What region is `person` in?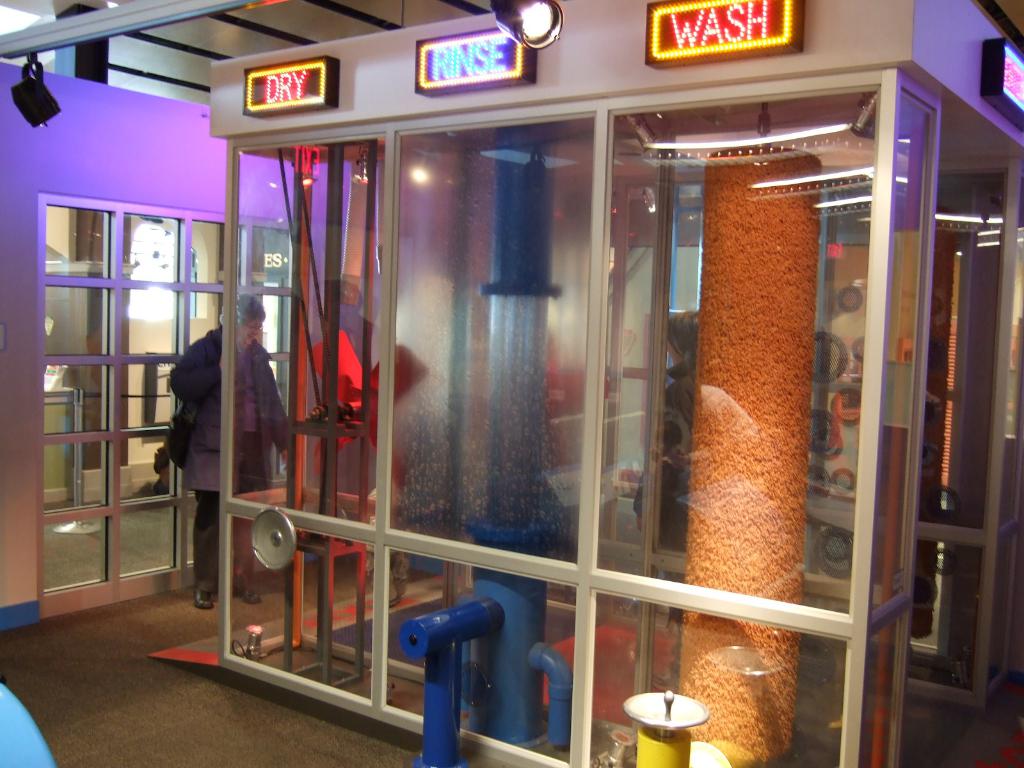
BBox(156, 292, 298, 605).
